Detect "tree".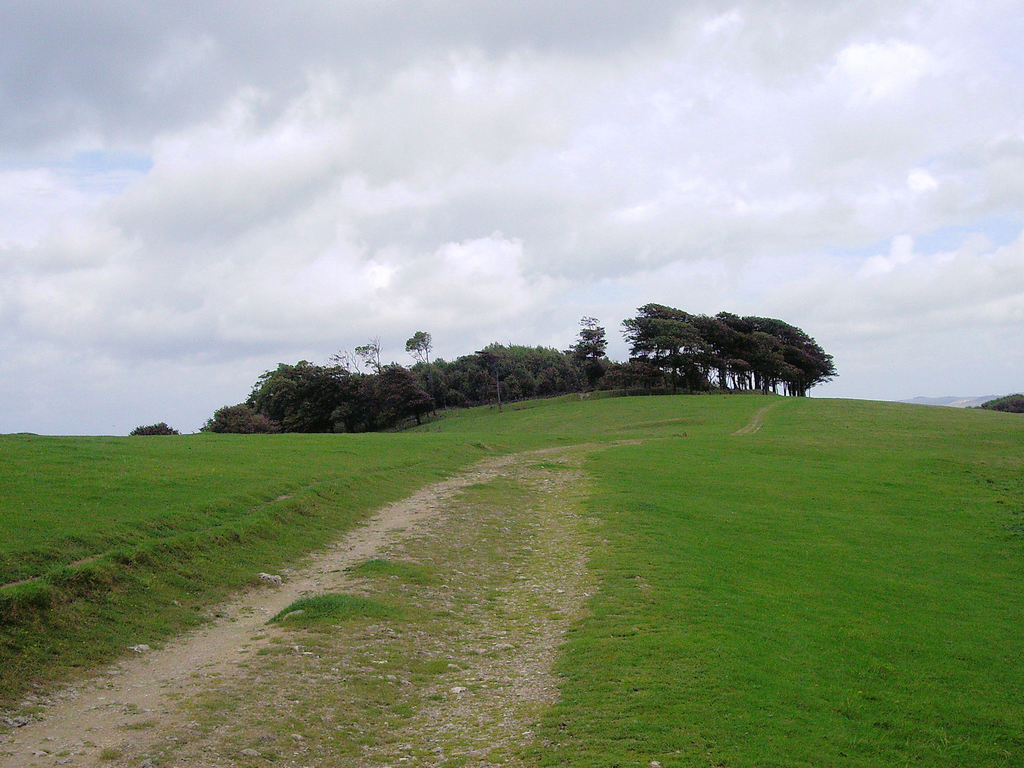
Detected at (619, 300, 840, 403).
